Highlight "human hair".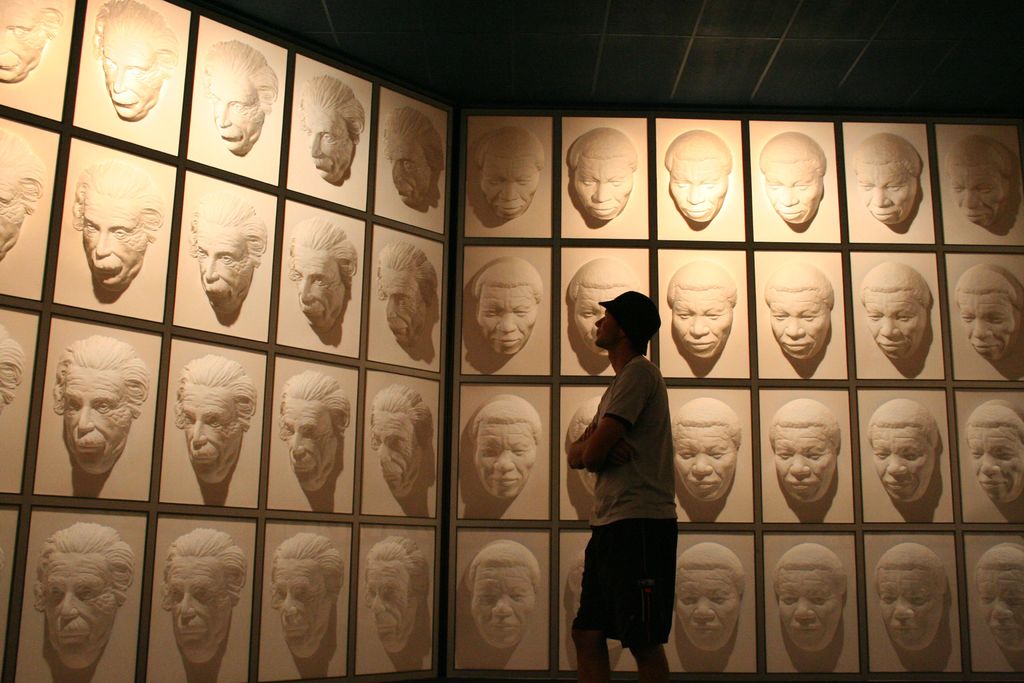
Highlighted region: <region>36, 518, 131, 614</region>.
